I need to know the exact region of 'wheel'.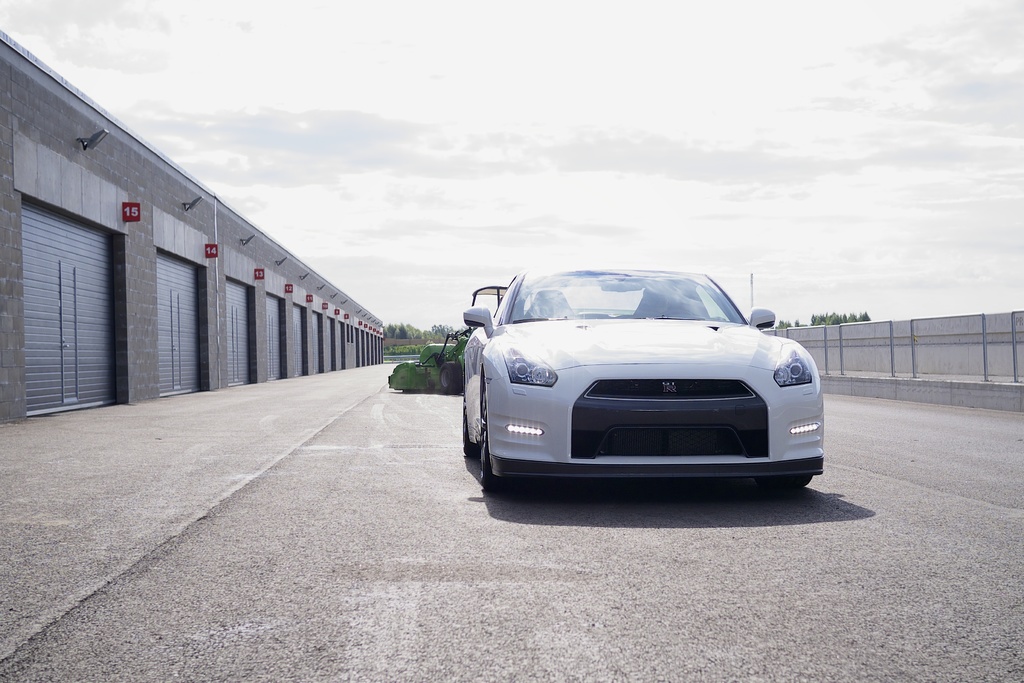
Region: region(756, 472, 811, 490).
